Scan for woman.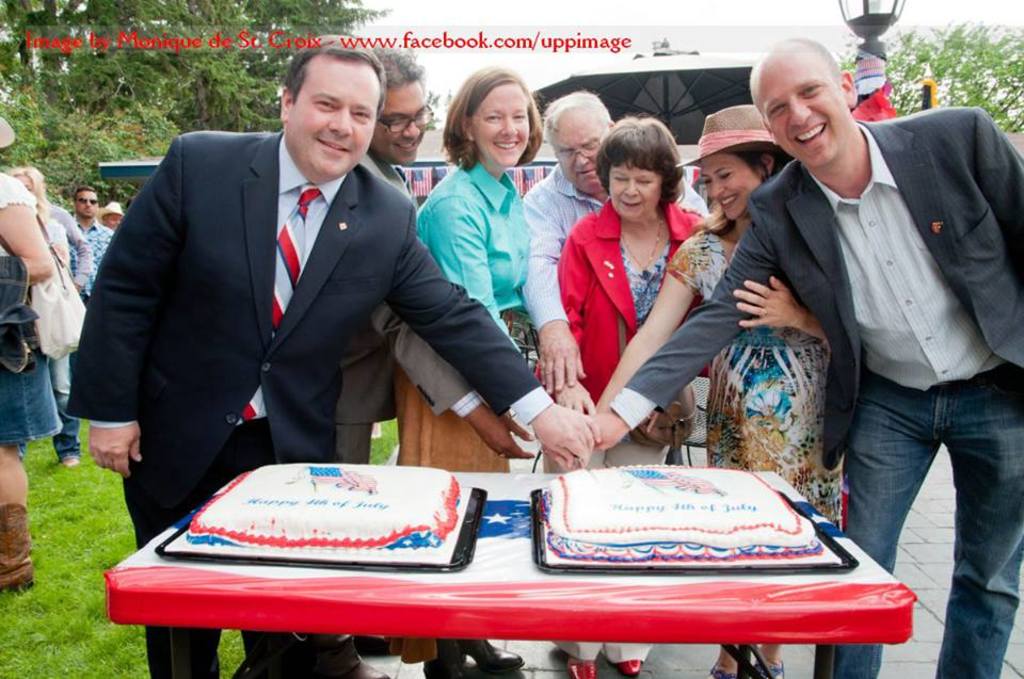
Scan result: box=[11, 163, 71, 268].
